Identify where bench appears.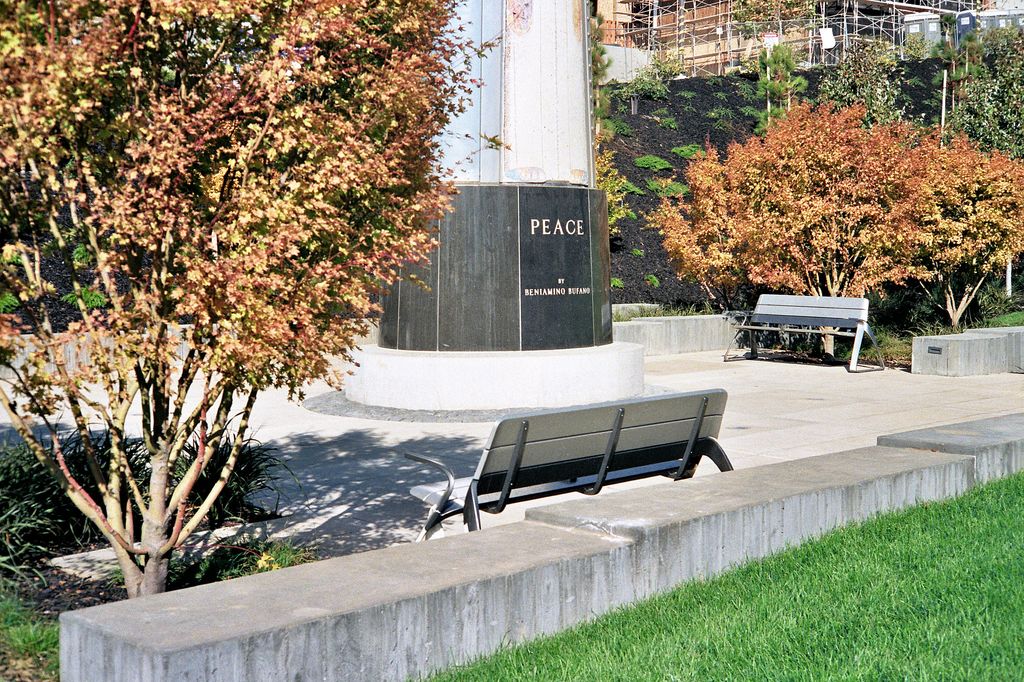
Appears at crop(705, 289, 886, 377).
